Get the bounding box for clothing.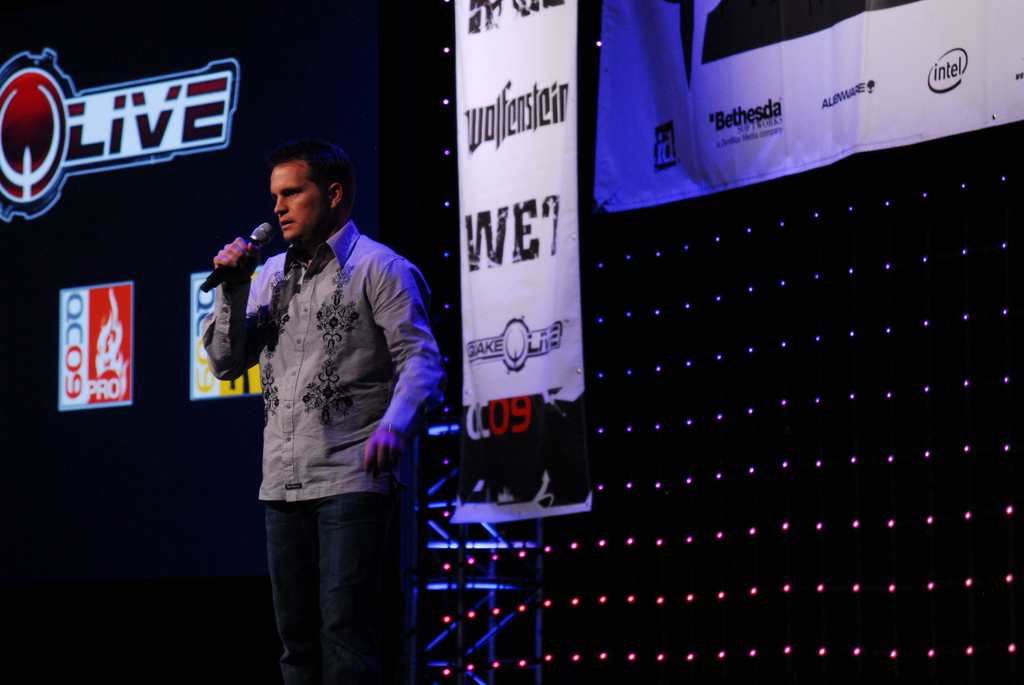
bbox=[192, 223, 444, 684].
